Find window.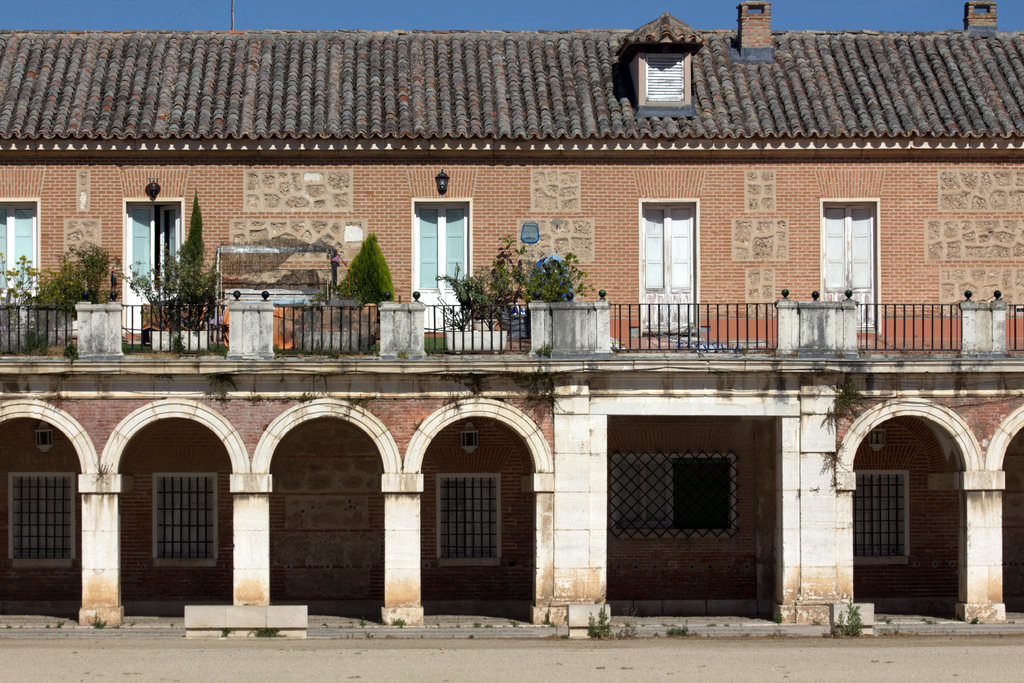
[610,456,734,540].
